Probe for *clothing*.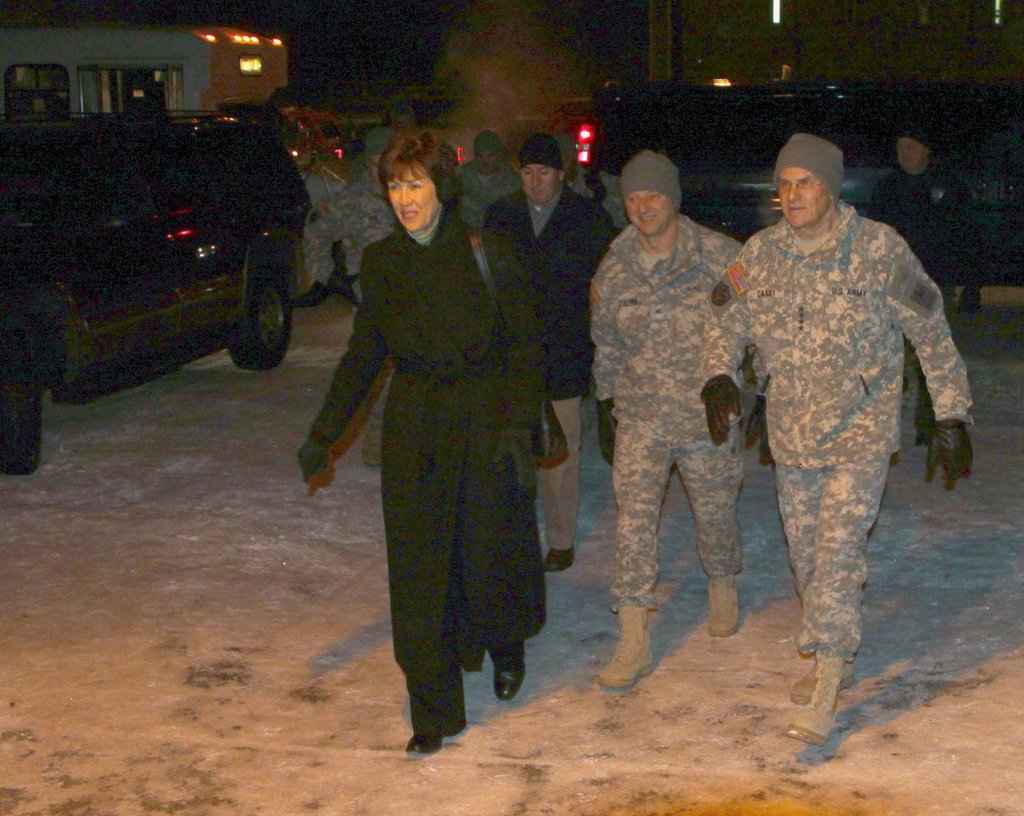
Probe result: bbox(574, 214, 771, 620).
